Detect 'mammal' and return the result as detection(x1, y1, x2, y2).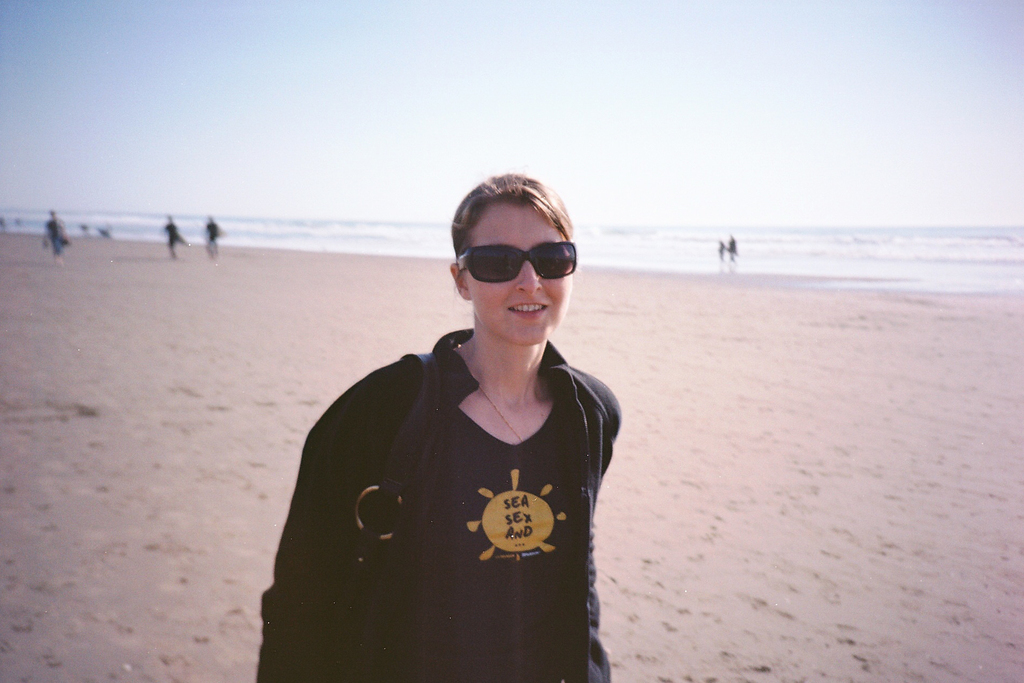
detection(201, 215, 221, 256).
